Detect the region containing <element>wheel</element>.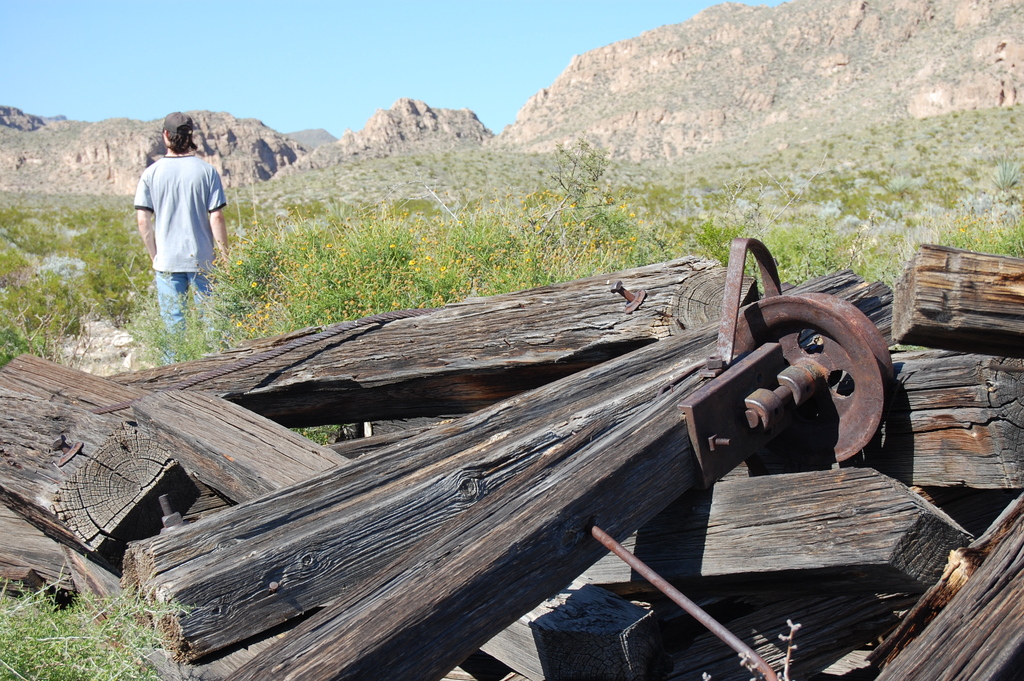
<region>726, 296, 900, 479</region>.
